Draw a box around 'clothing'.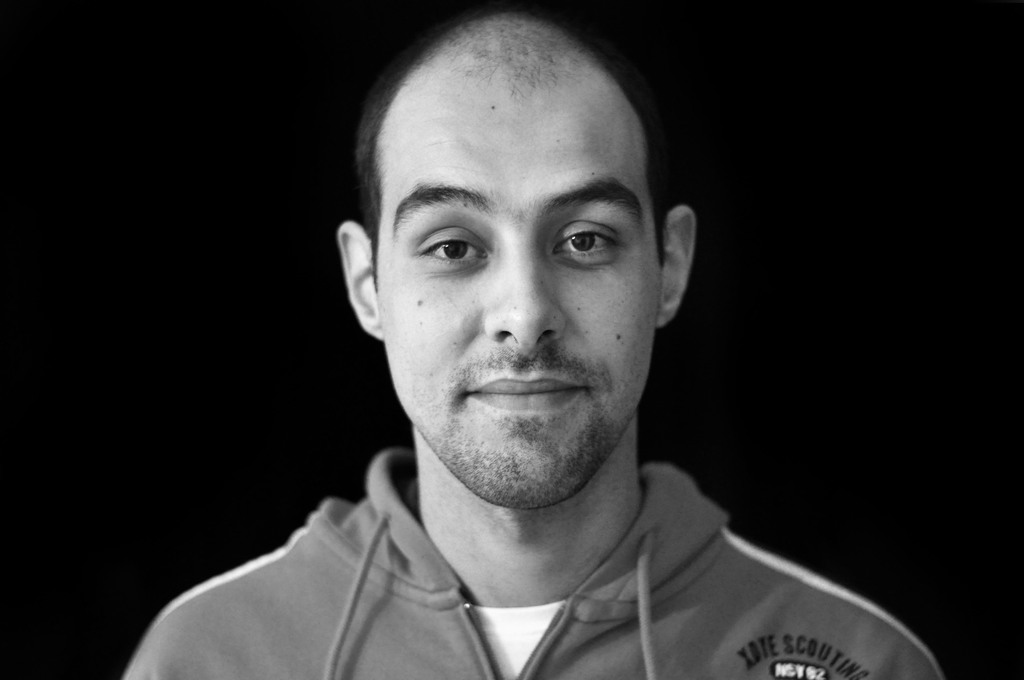
[x1=112, y1=450, x2=943, y2=679].
